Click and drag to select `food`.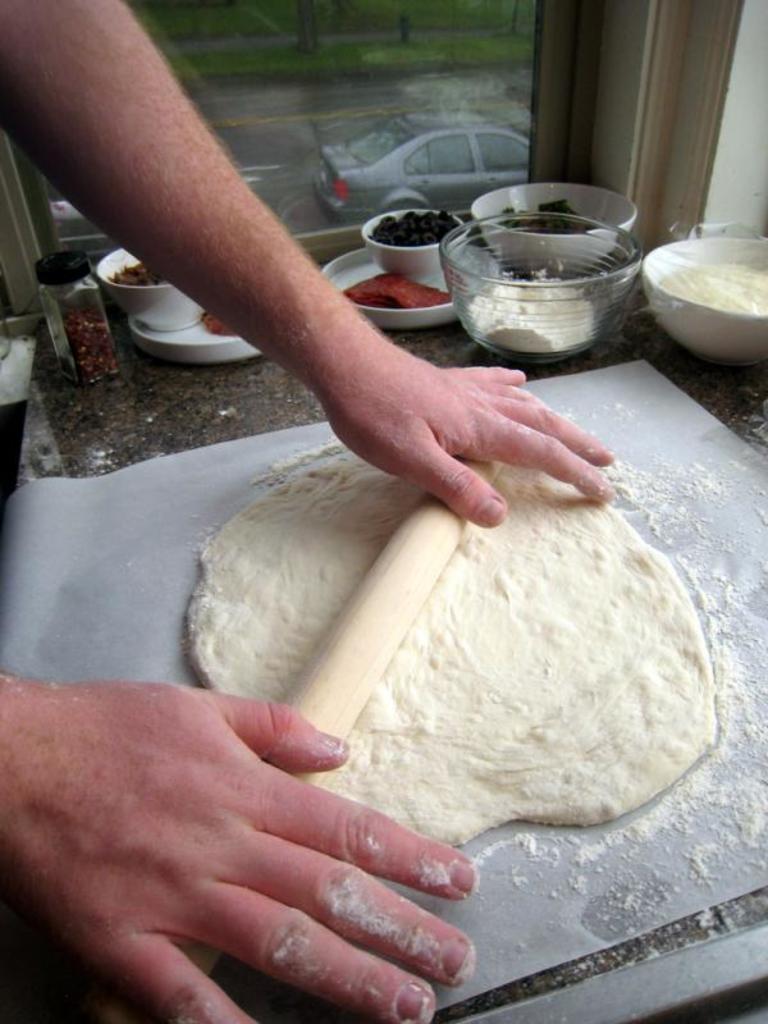
Selection: (x1=347, y1=266, x2=451, y2=310).
